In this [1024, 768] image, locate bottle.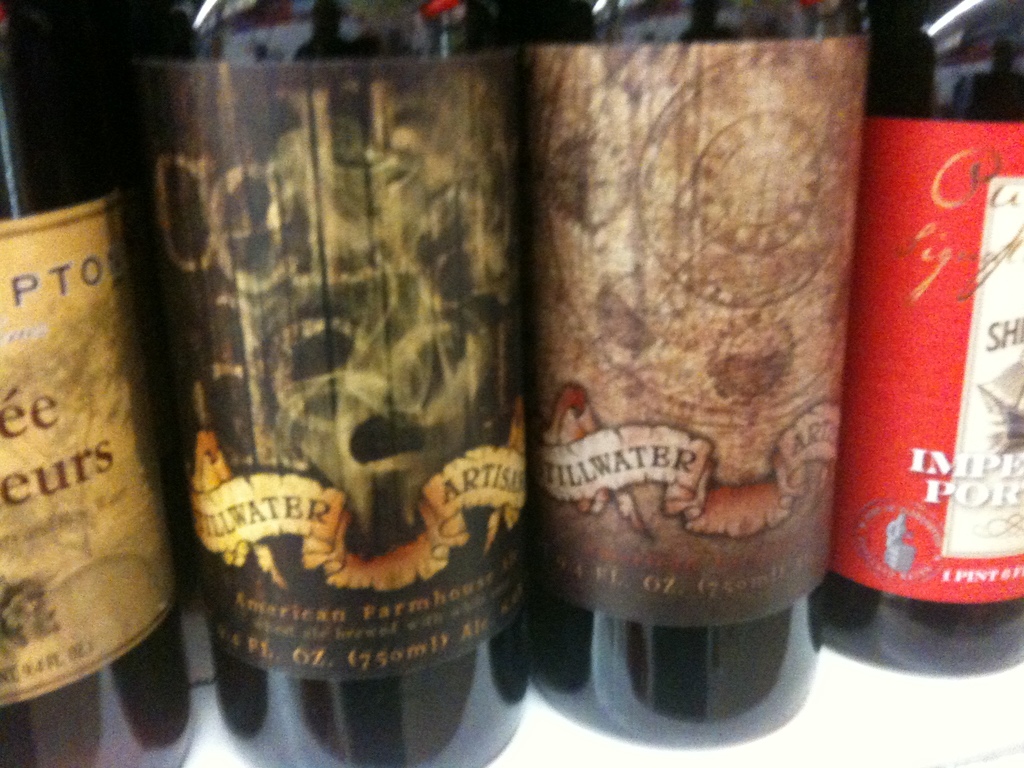
Bounding box: {"x1": 151, "y1": 0, "x2": 533, "y2": 767}.
